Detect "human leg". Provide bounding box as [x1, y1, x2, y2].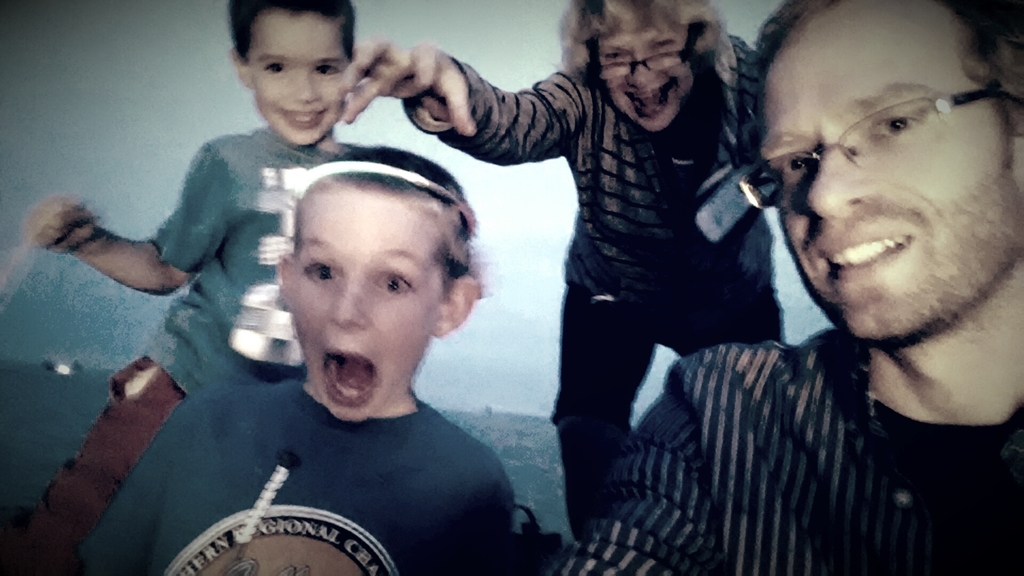
[556, 276, 649, 531].
